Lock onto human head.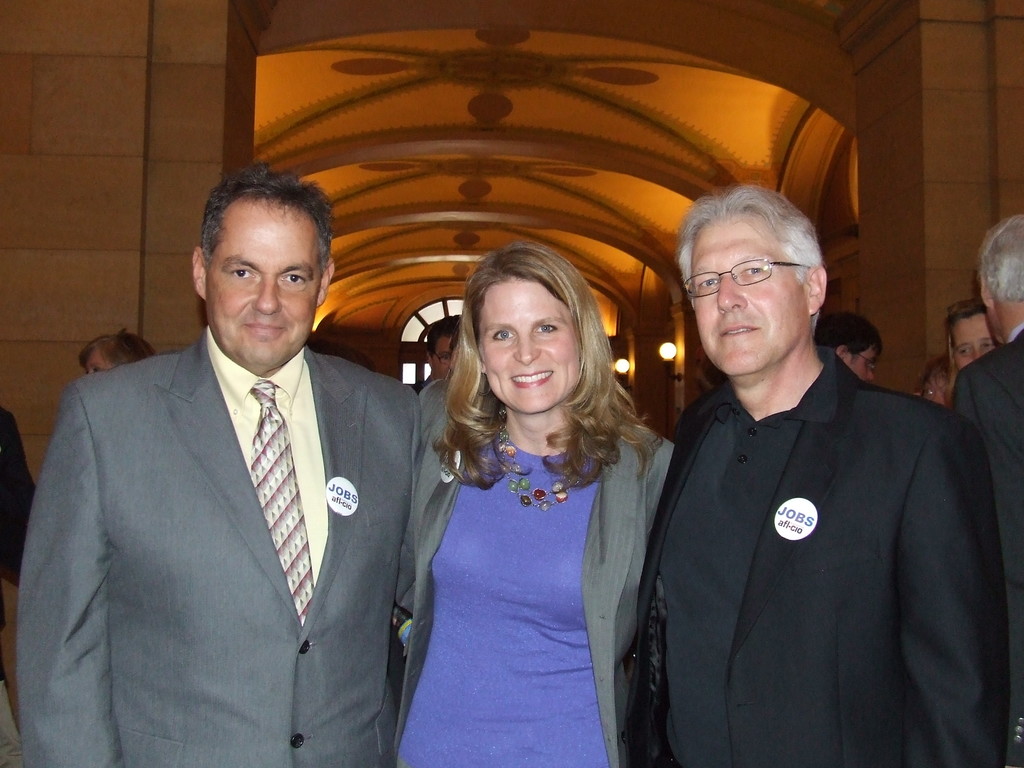
Locked: left=459, top=245, right=604, bottom=415.
